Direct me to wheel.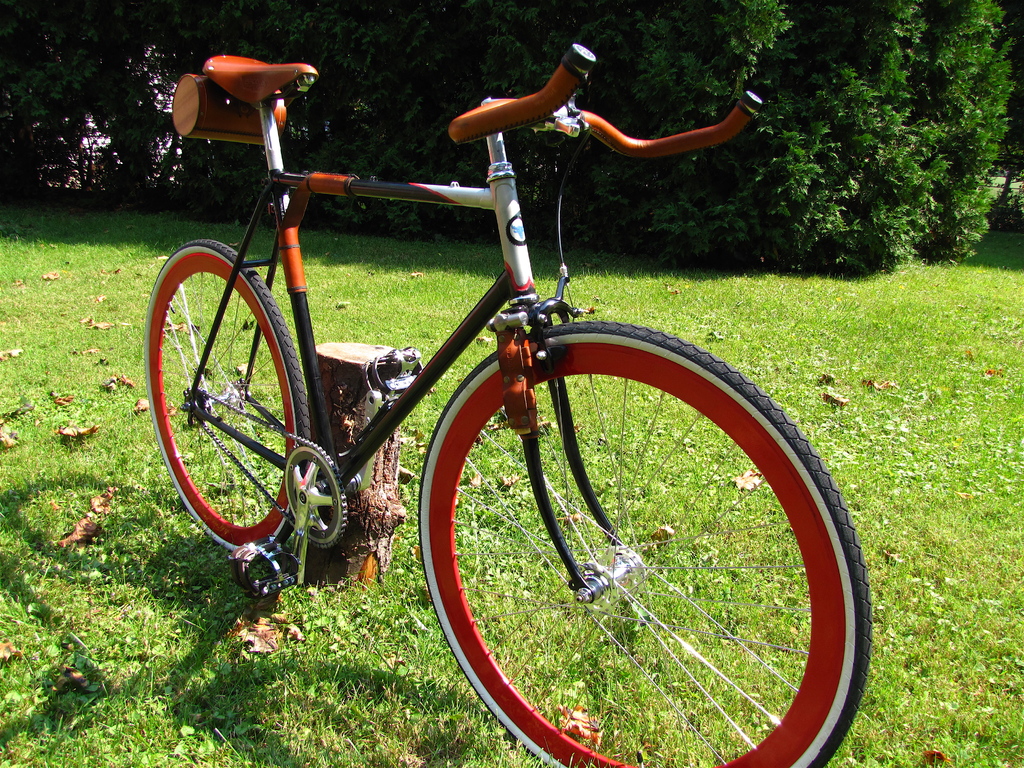
Direction: rect(143, 239, 312, 550).
